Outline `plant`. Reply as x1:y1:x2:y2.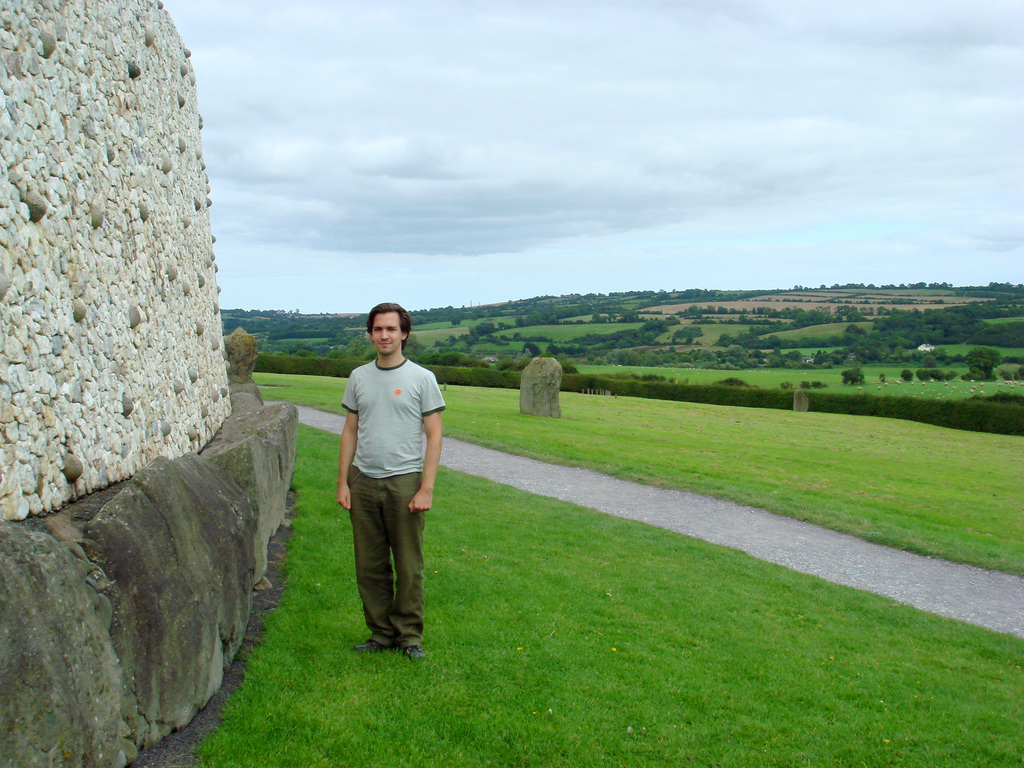
837:365:865:388.
